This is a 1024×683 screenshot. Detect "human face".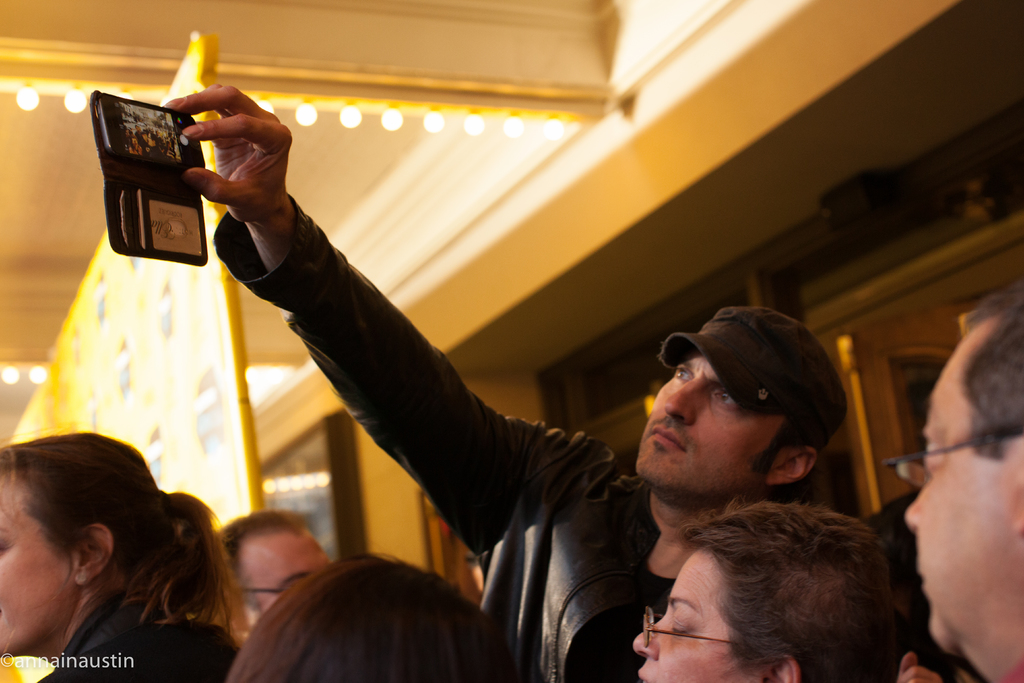
630:555:756:682.
